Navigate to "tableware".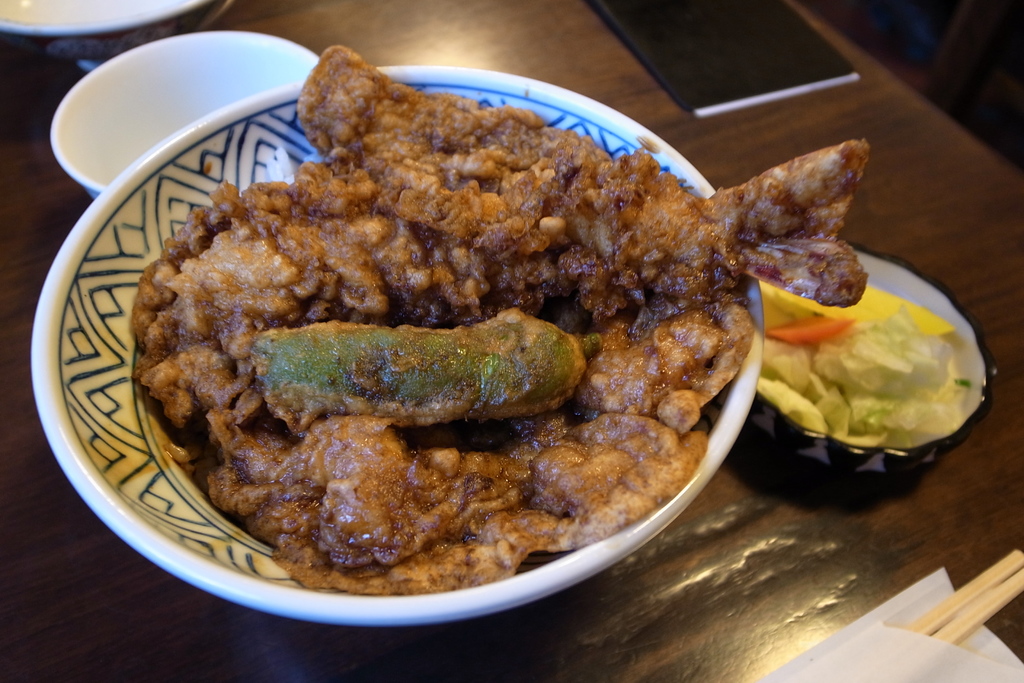
Navigation target: (x1=49, y1=31, x2=323, y2=201).
